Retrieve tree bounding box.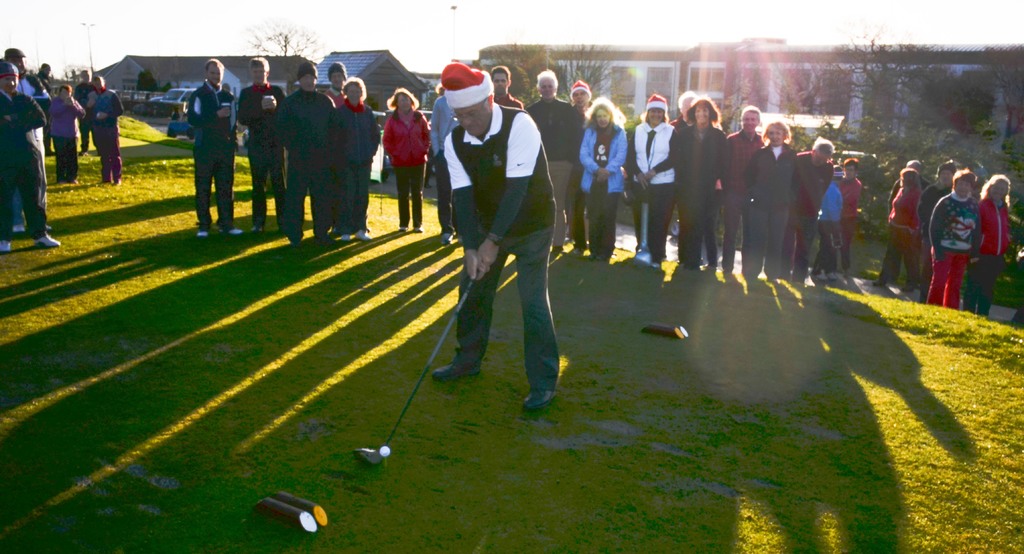
Bounding box: (left=254, top=21, right=324, bottom=59).
